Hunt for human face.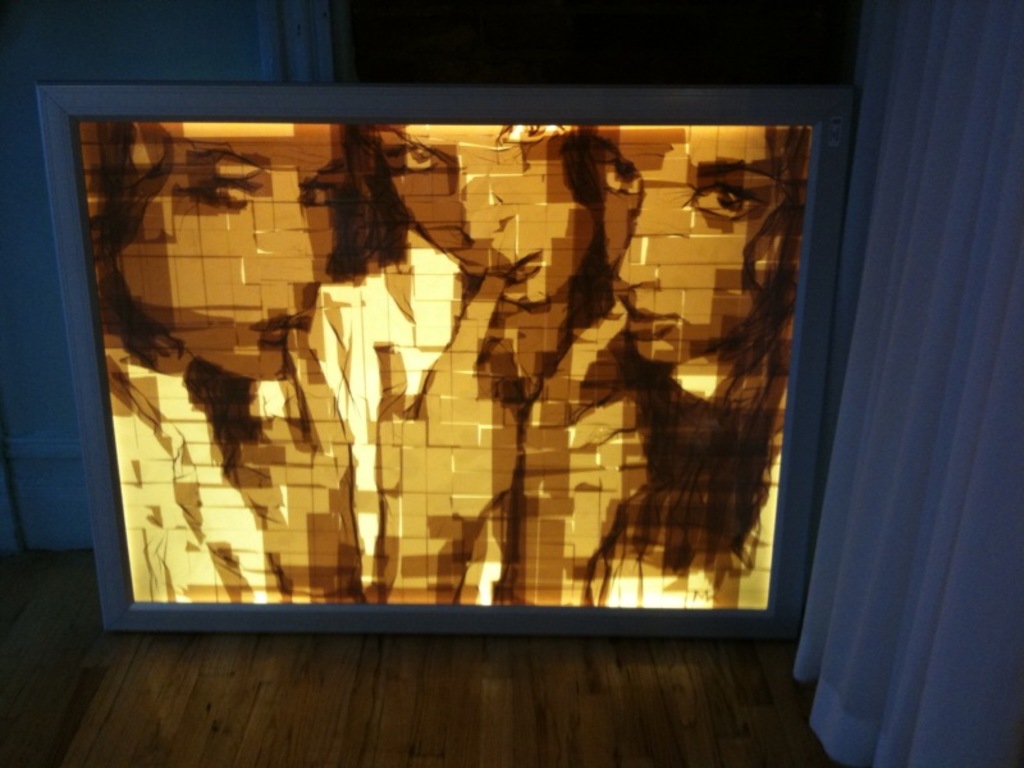
Hunted down at bbox=(125, 123, 358, 383).
